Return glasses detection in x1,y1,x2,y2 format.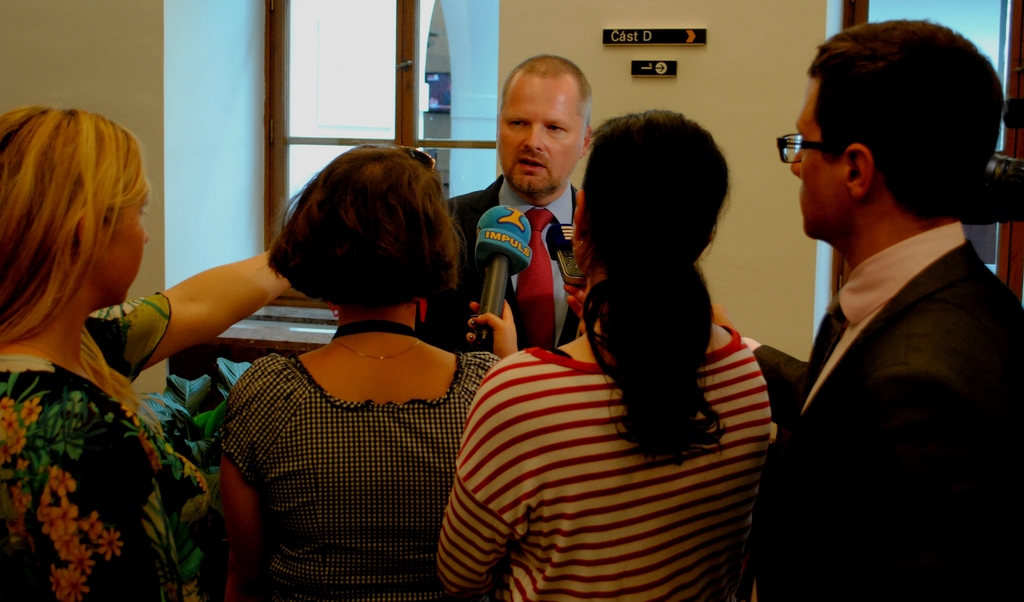
781,121,874,174.
